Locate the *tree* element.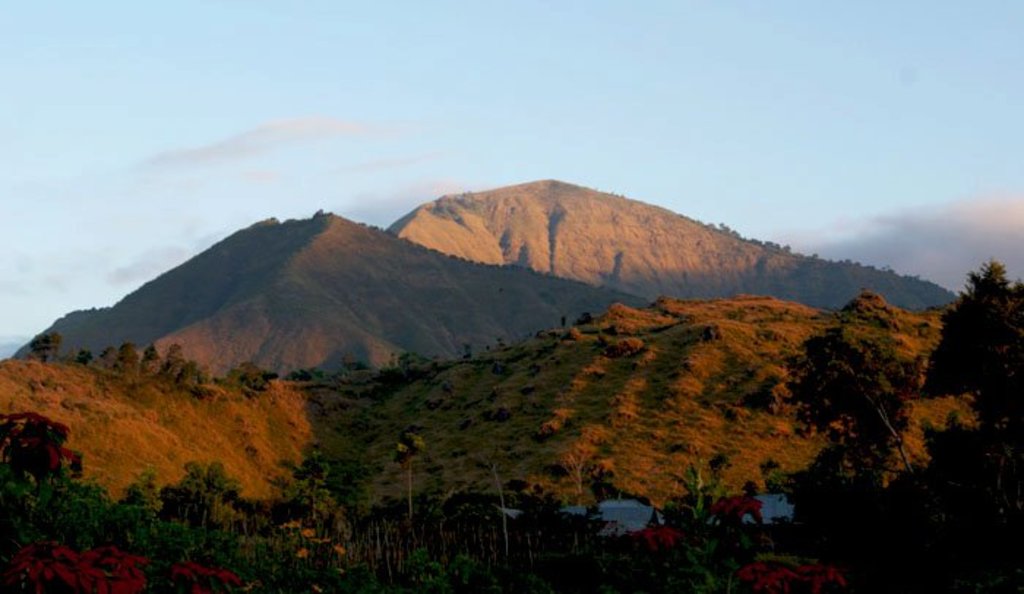
Element bbox: [180, 356, 217, 402].
